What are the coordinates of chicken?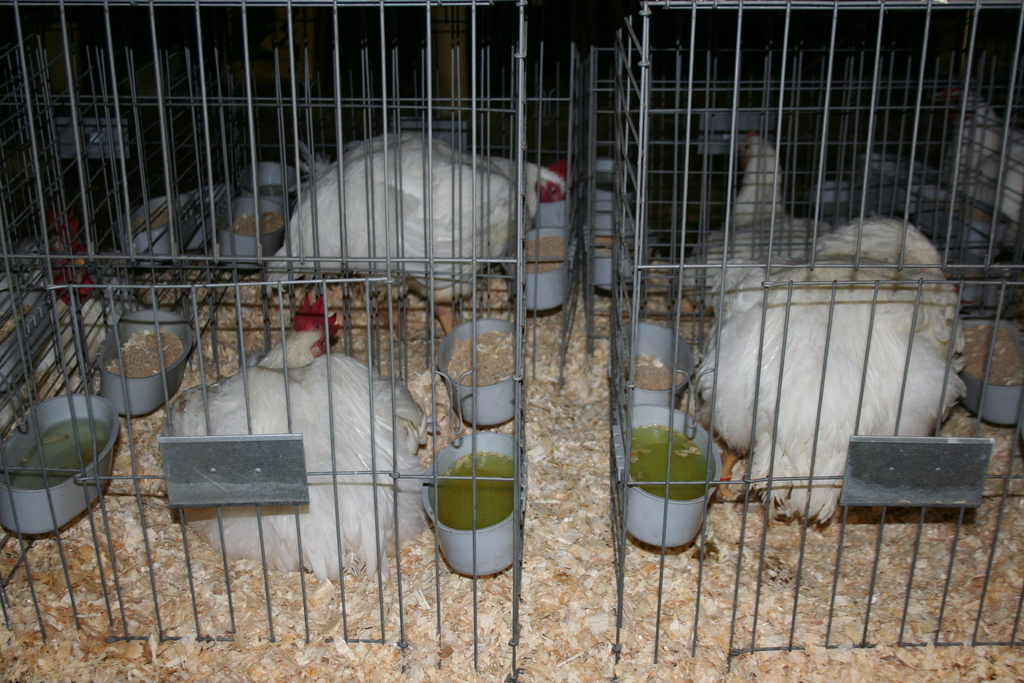
bbox(952, 71, 1023, 238).
